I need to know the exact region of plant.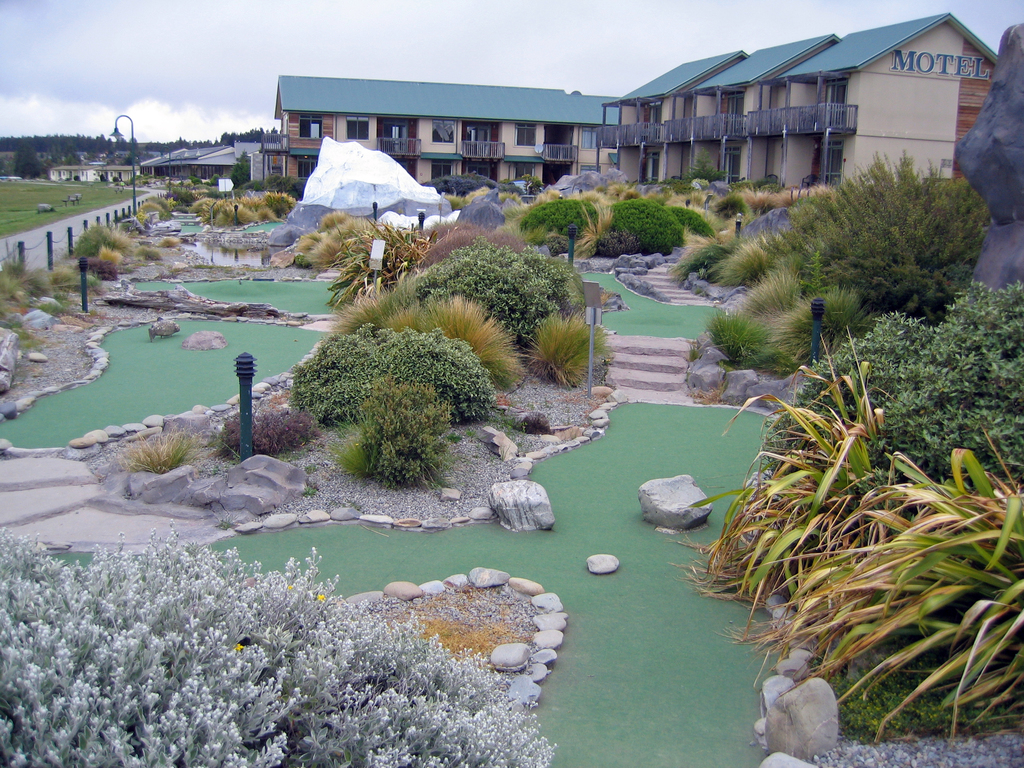
Region: <box>673,205,712,241</box>.
